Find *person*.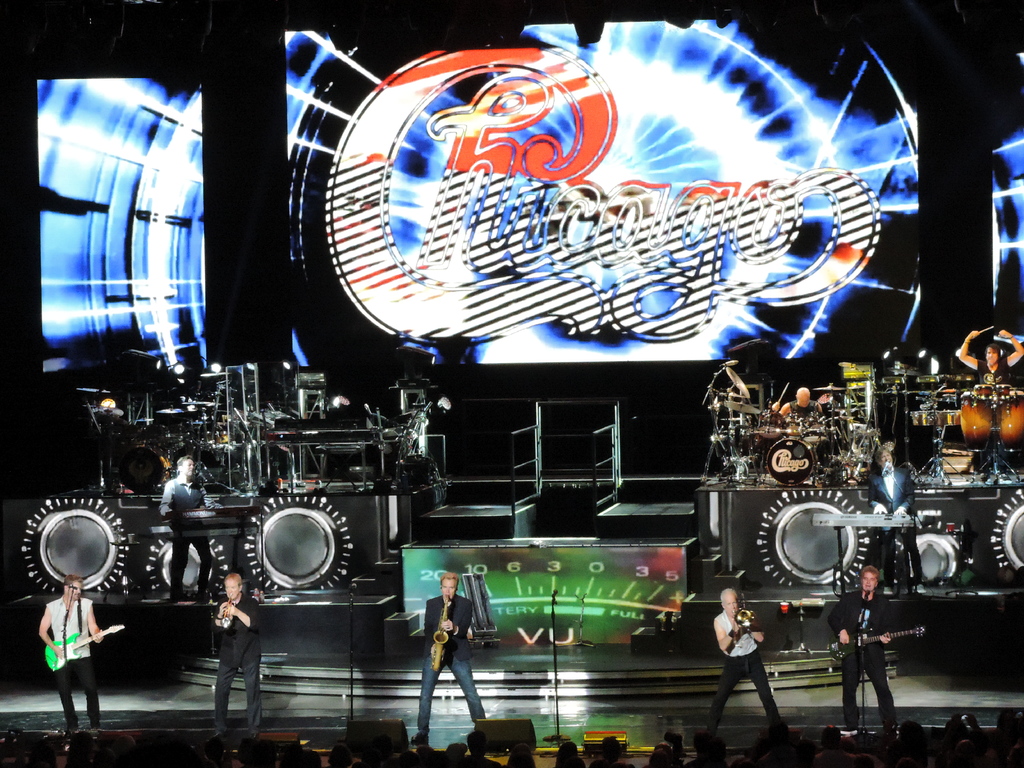
{"x1": 959, "y1": 331, "x2": 1023, "y2": 383}.
